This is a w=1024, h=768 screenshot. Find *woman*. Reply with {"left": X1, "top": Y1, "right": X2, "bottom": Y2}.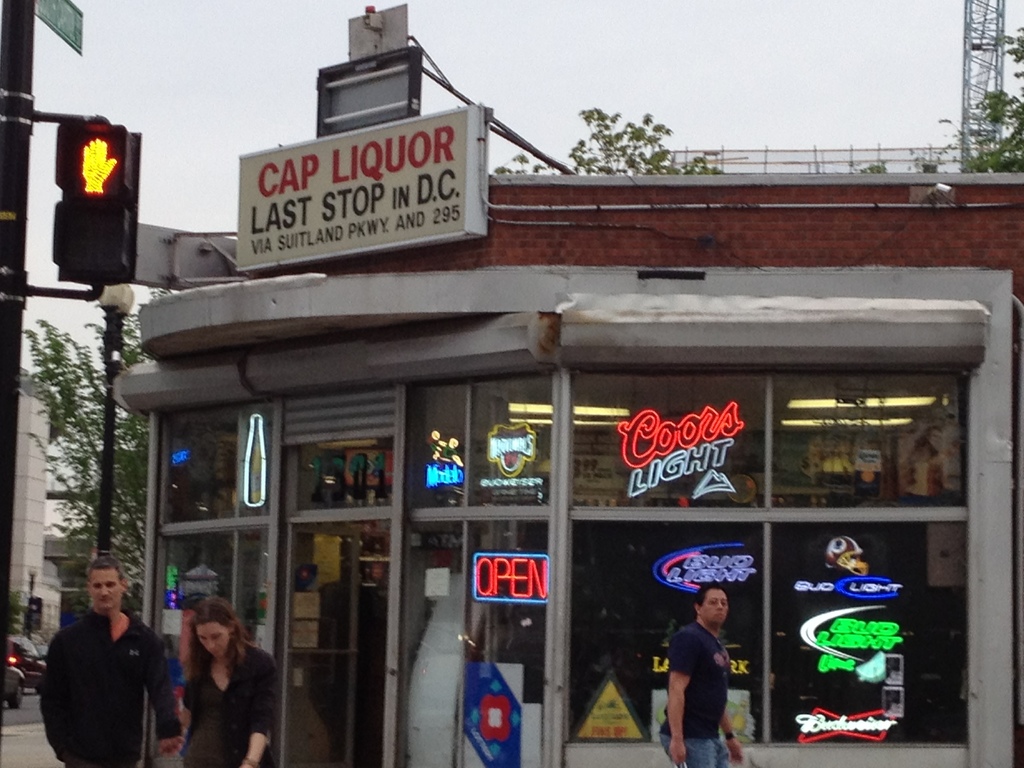
{"left": 153, "top": 600, "right": 266, "bottom": 764}.
